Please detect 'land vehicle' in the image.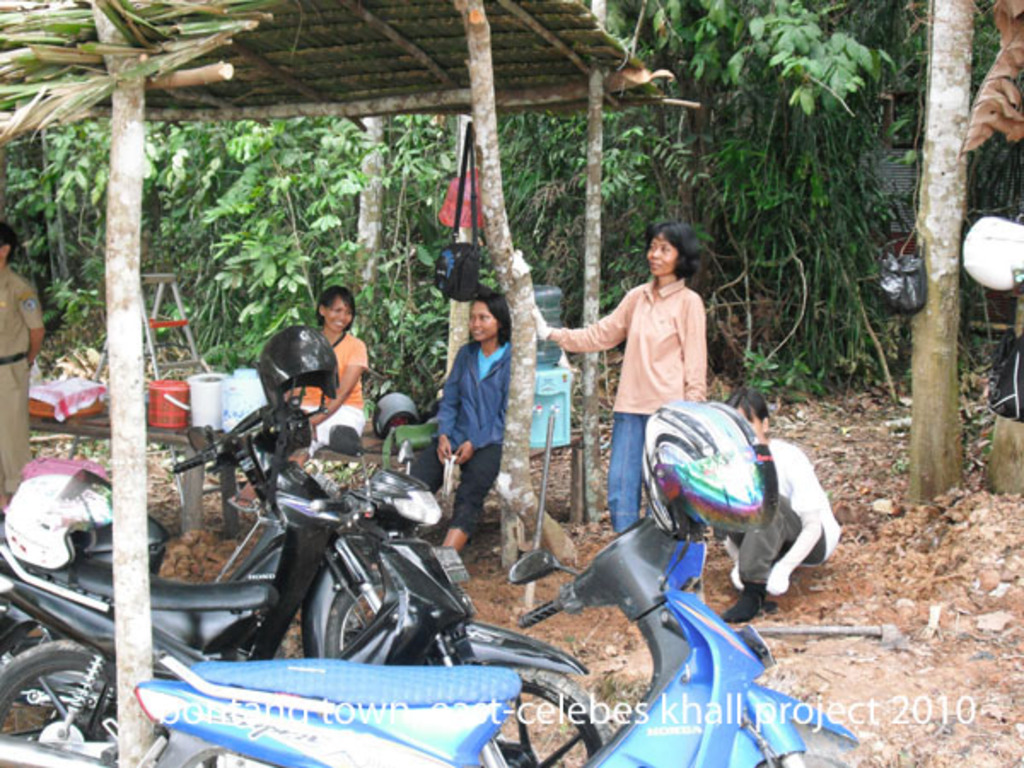
{"x1": 0, "y1": 445, "x2": 601, "y2": 766}.
